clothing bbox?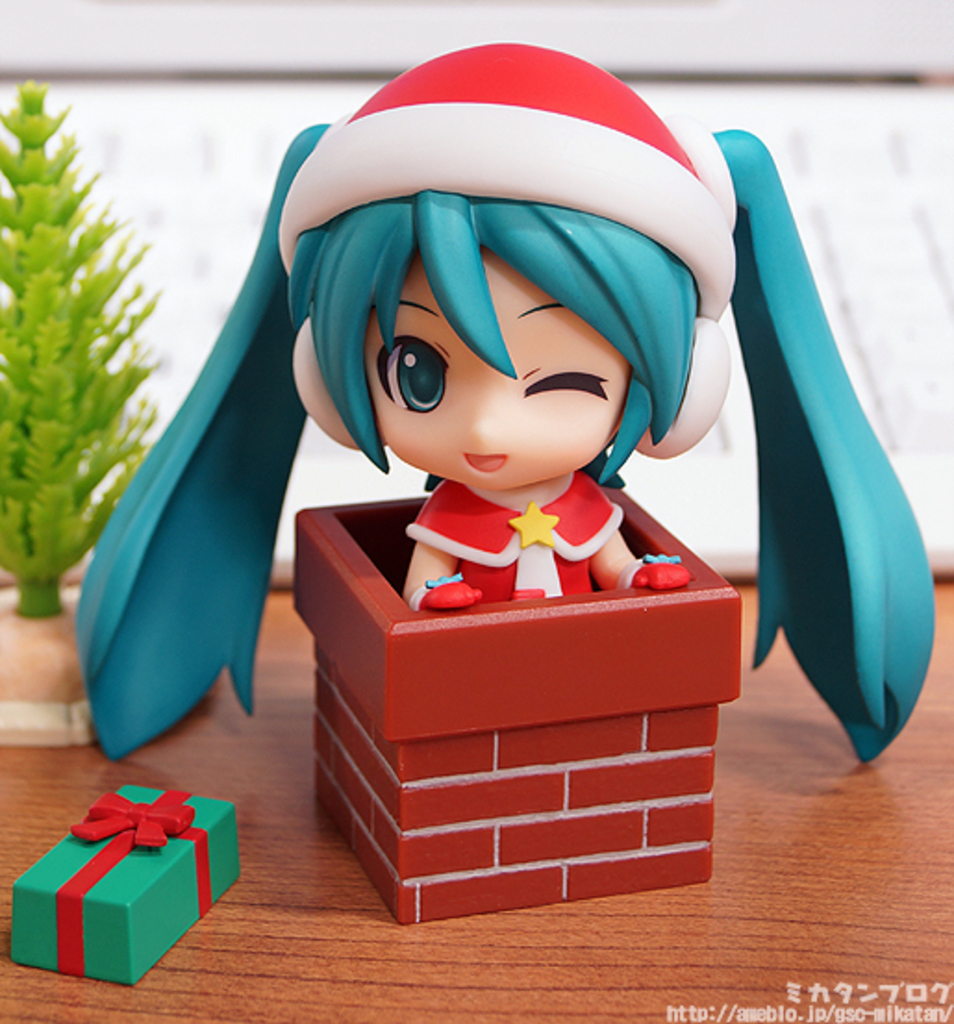
<bbox>406, 481, 622, 604</bbox>
